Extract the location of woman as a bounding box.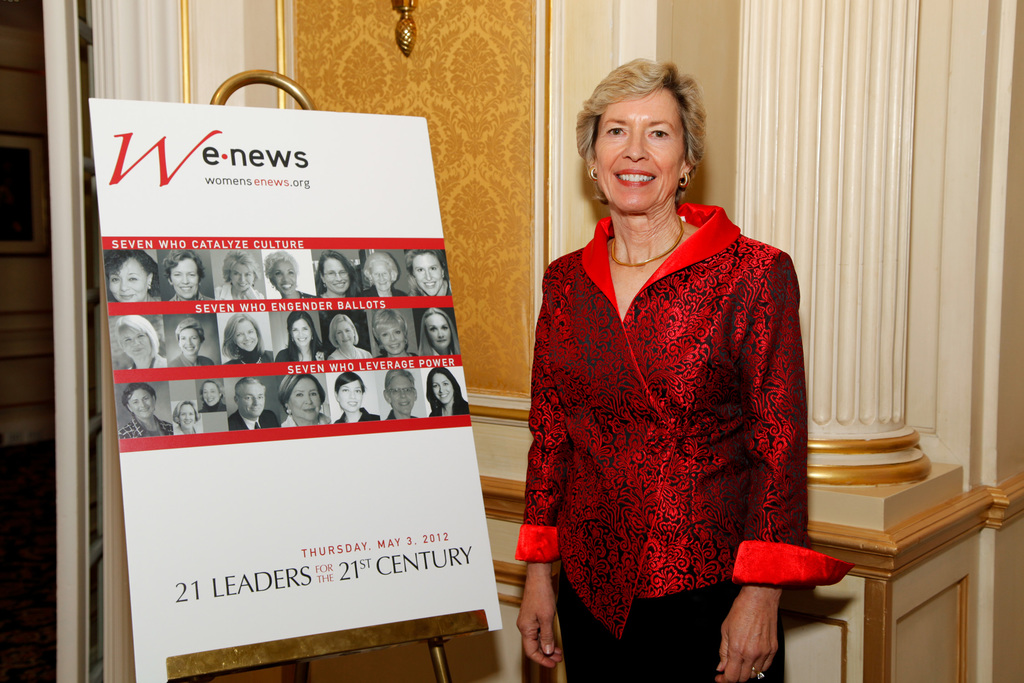
(328,312,372,362).
